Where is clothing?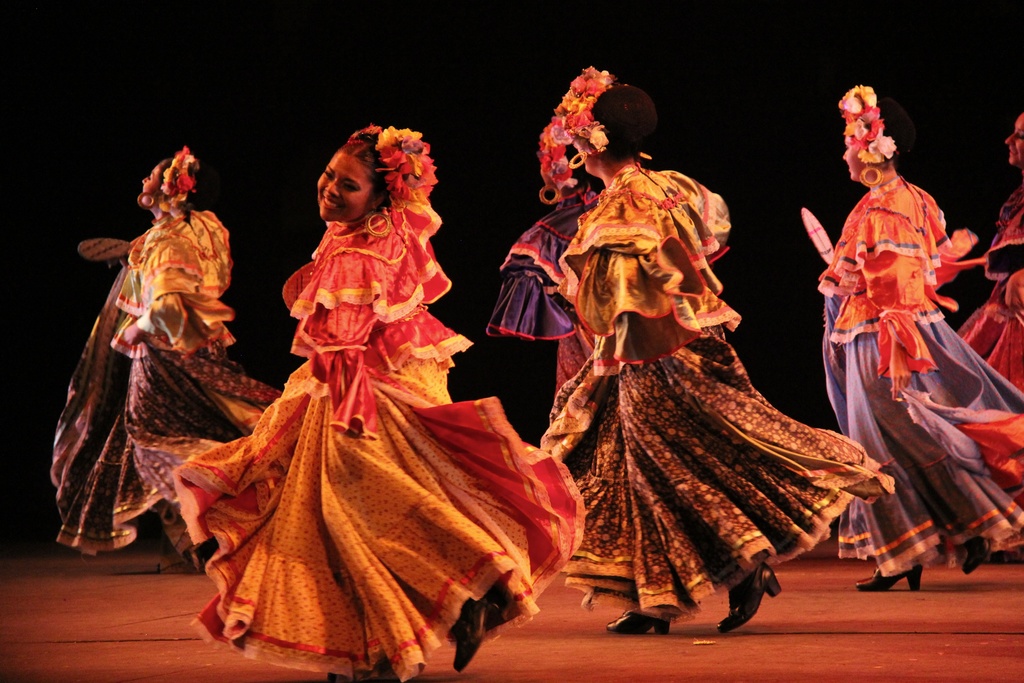
Rect(173, 199, 584, 682).
